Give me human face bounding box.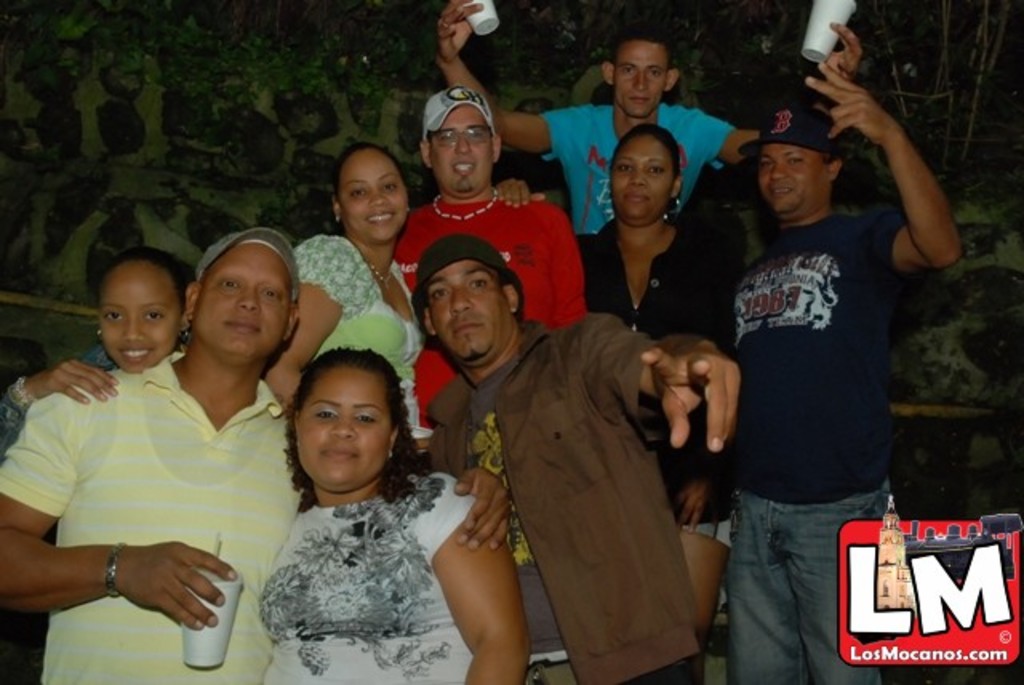
box(765, 150, 816, 218).
